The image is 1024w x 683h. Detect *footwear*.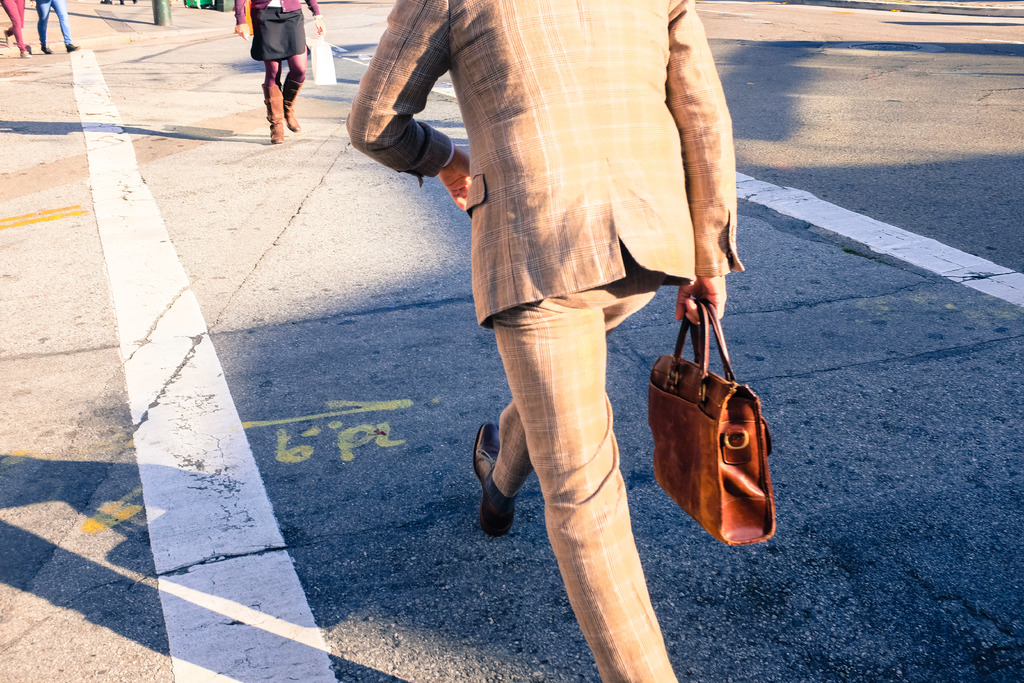
Detection: x1=19, y1=47, x2=33, y2=62.
